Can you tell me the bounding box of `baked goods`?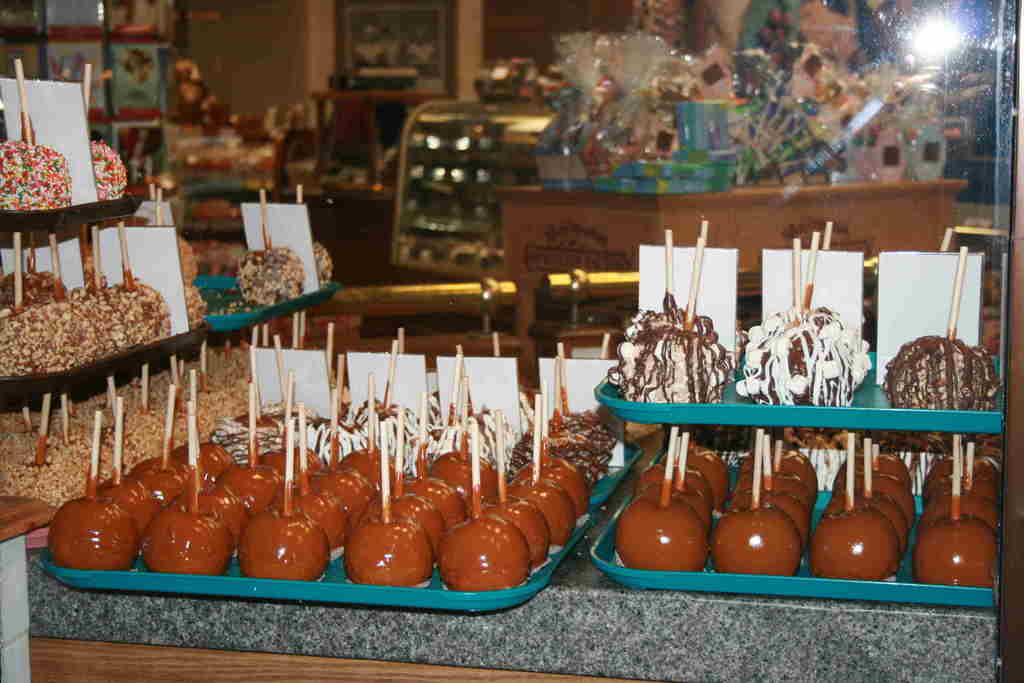
<region>92, 140, 128, 193</region>.
